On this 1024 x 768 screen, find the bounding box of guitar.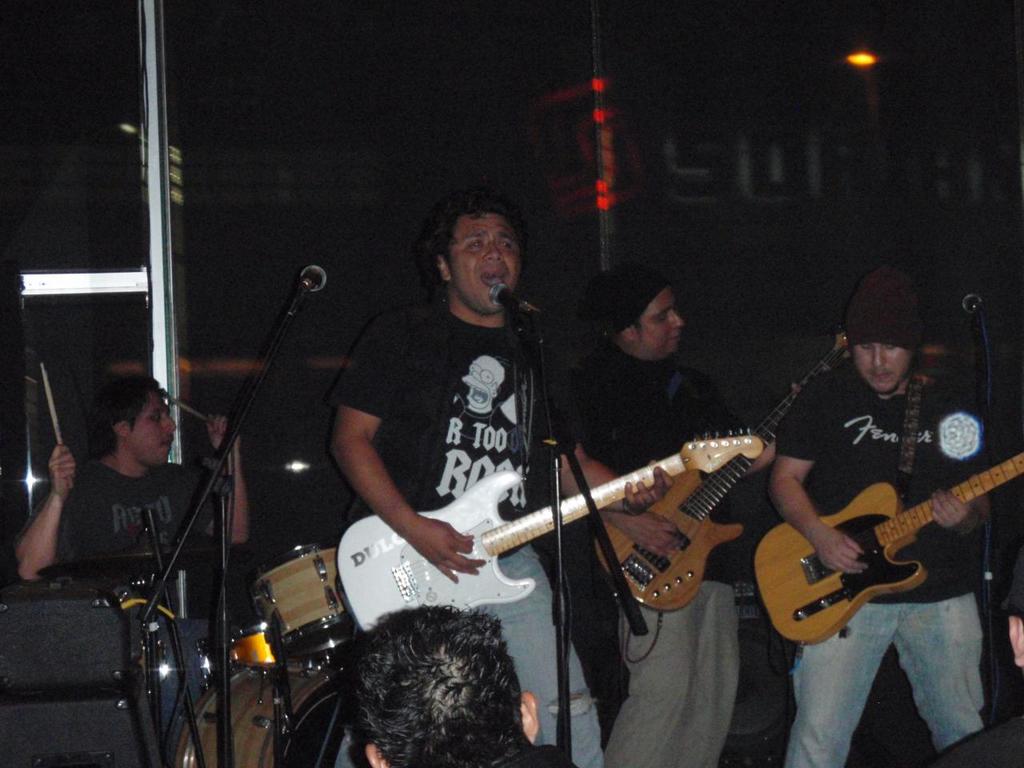
Bounding box: [x1=751, y1=430, x2=1023, y2=650].
